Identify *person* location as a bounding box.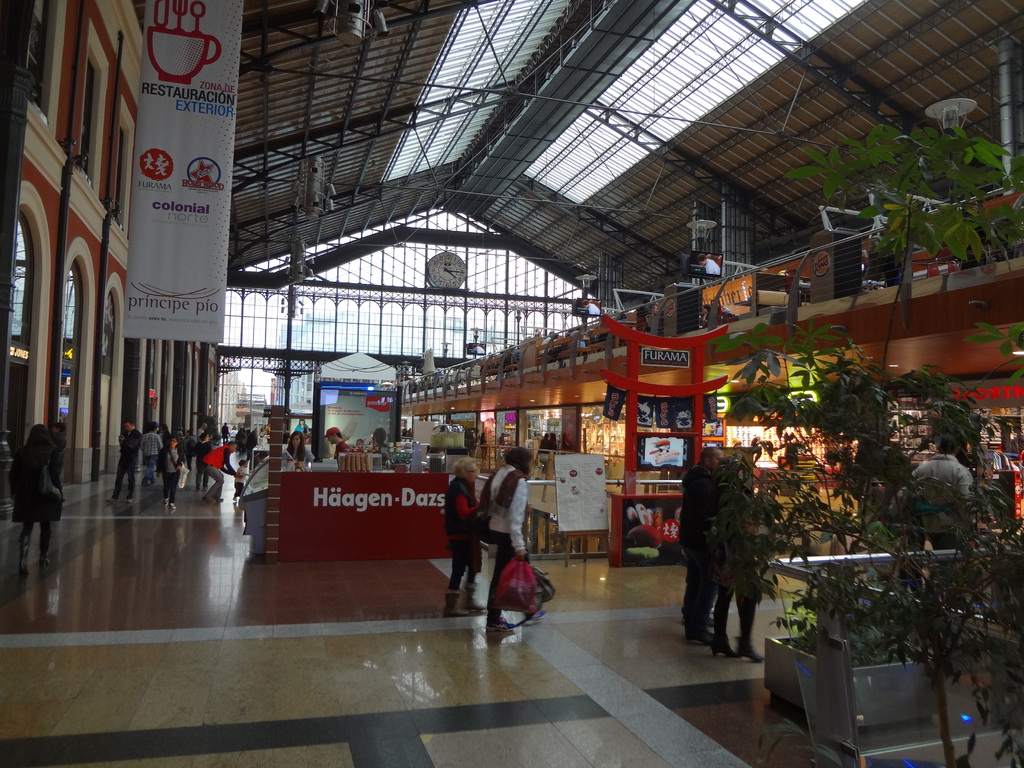
detection(48, 419, 68, 493).
